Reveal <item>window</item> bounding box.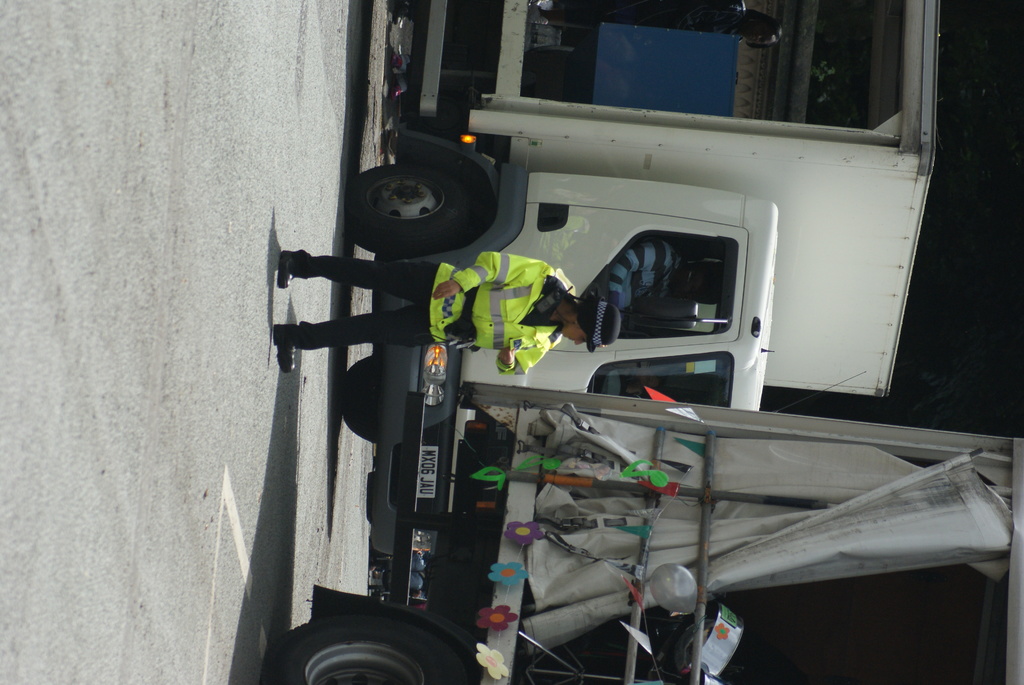
Revealed: crop(612, 228, 736, 344).
